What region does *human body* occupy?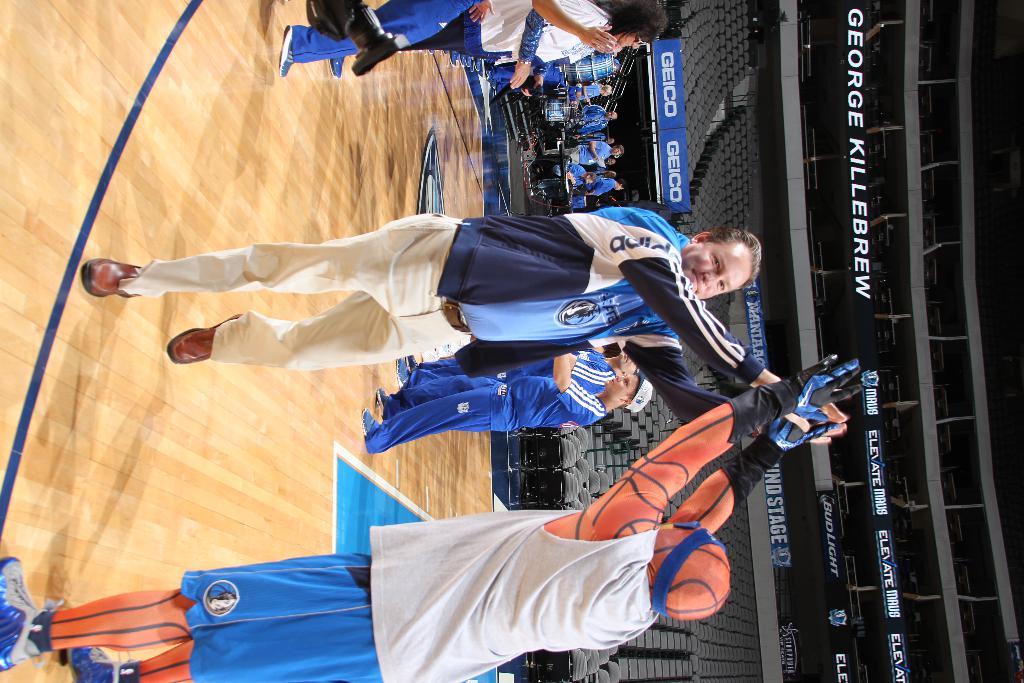
bbox=(355, 347, 664, 453).
